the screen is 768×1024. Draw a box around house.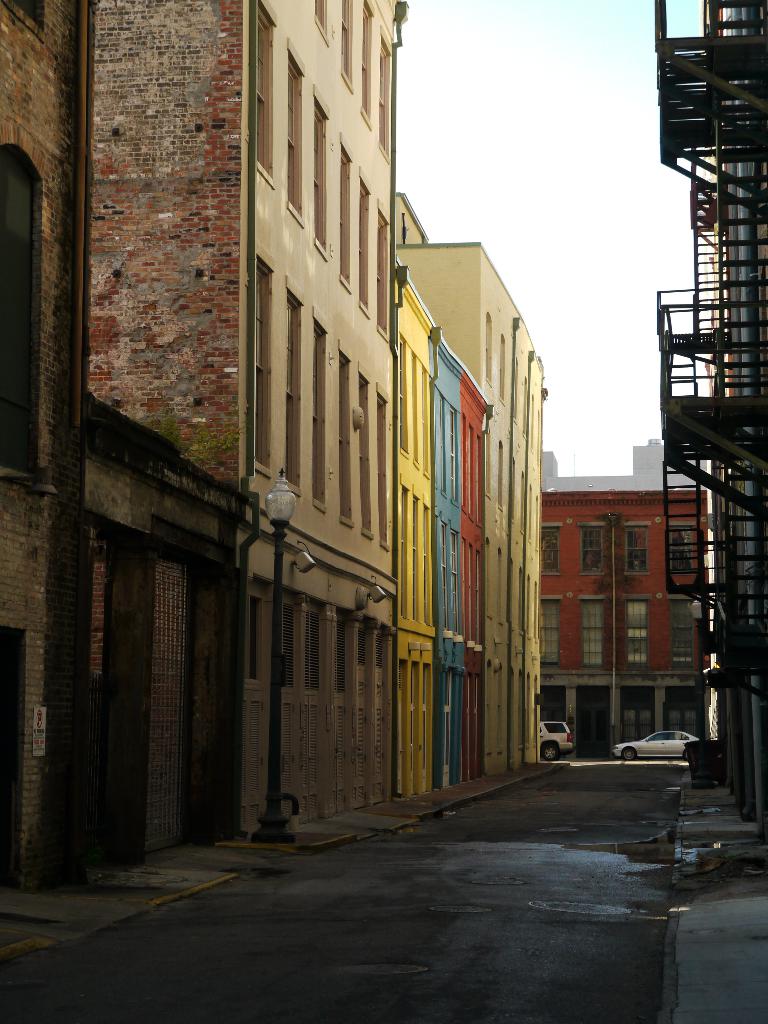
box(394, 254, 495, 798).
